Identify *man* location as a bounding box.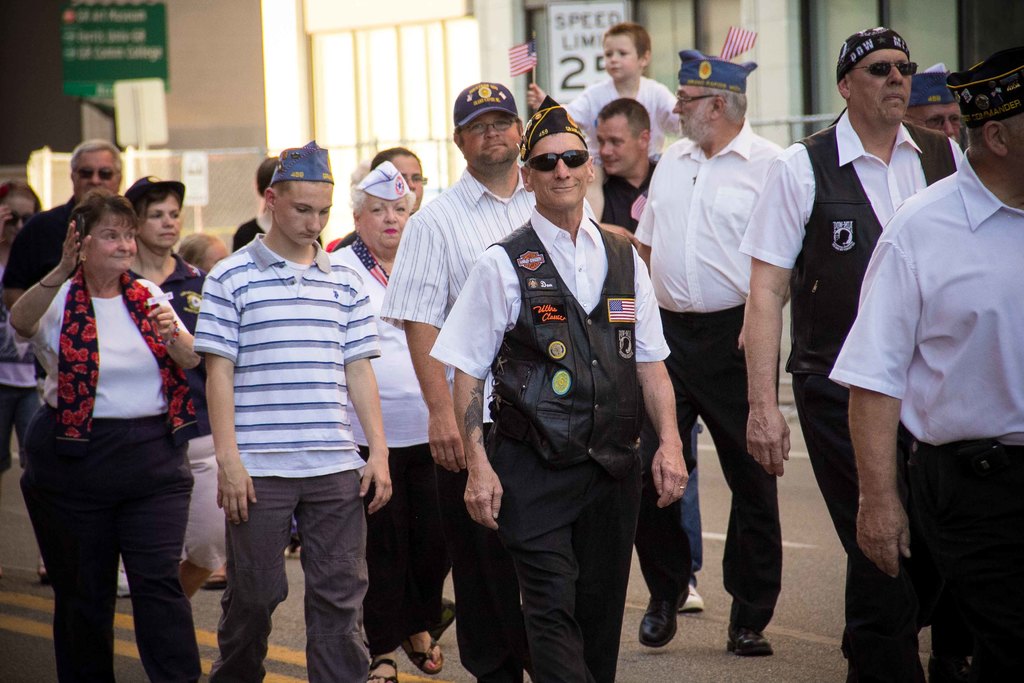
Rect(826, 22, 1023, 682).
